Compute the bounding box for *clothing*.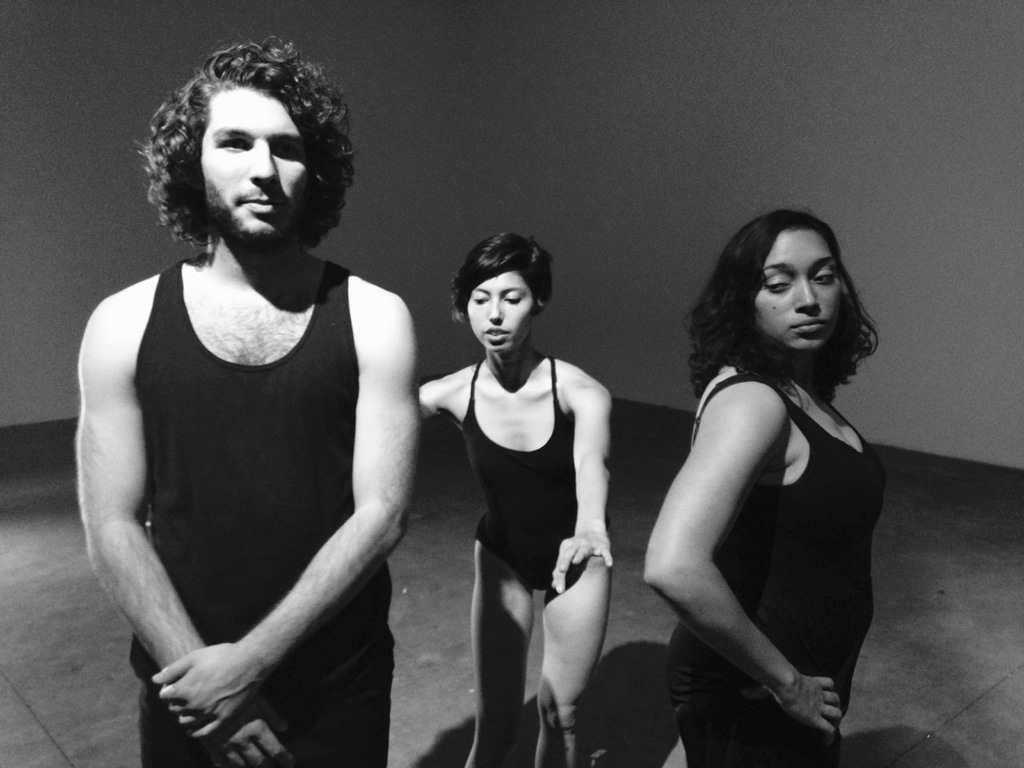
464:362:613:601.
